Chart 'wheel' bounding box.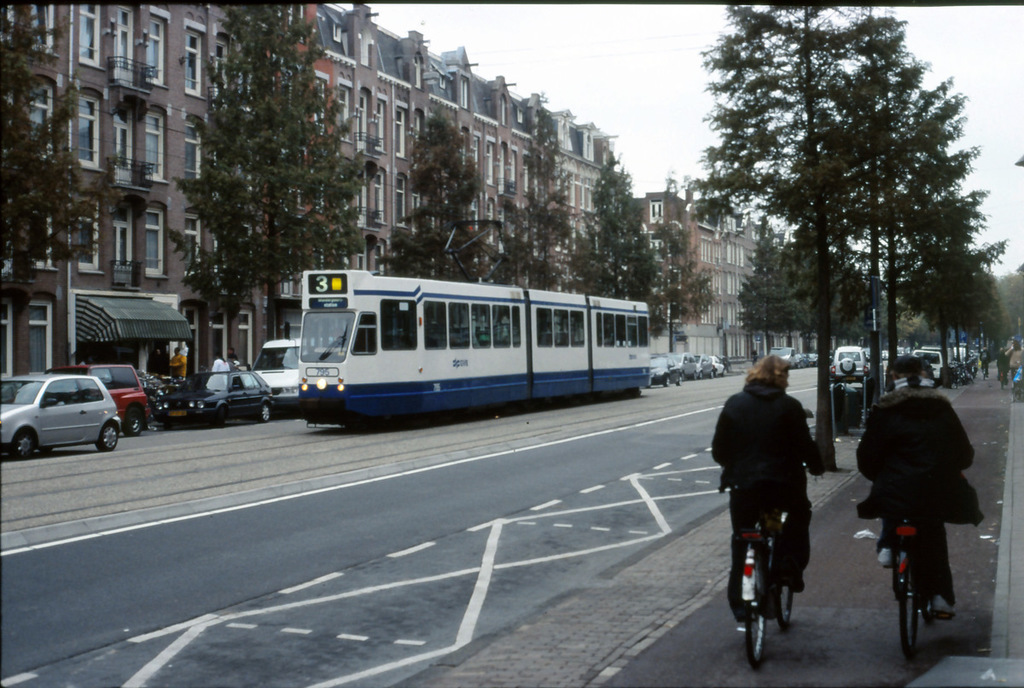
Charted: box(215, 405, 227, 426).
